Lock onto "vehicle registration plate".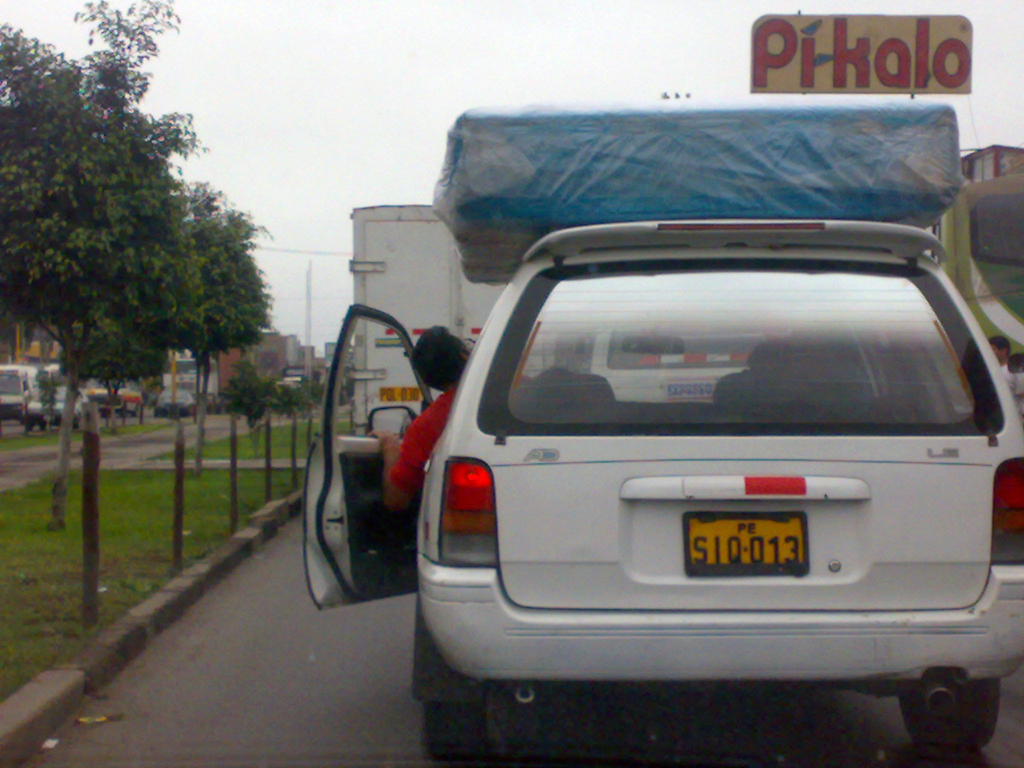
Locked: 380/386/422/402.
